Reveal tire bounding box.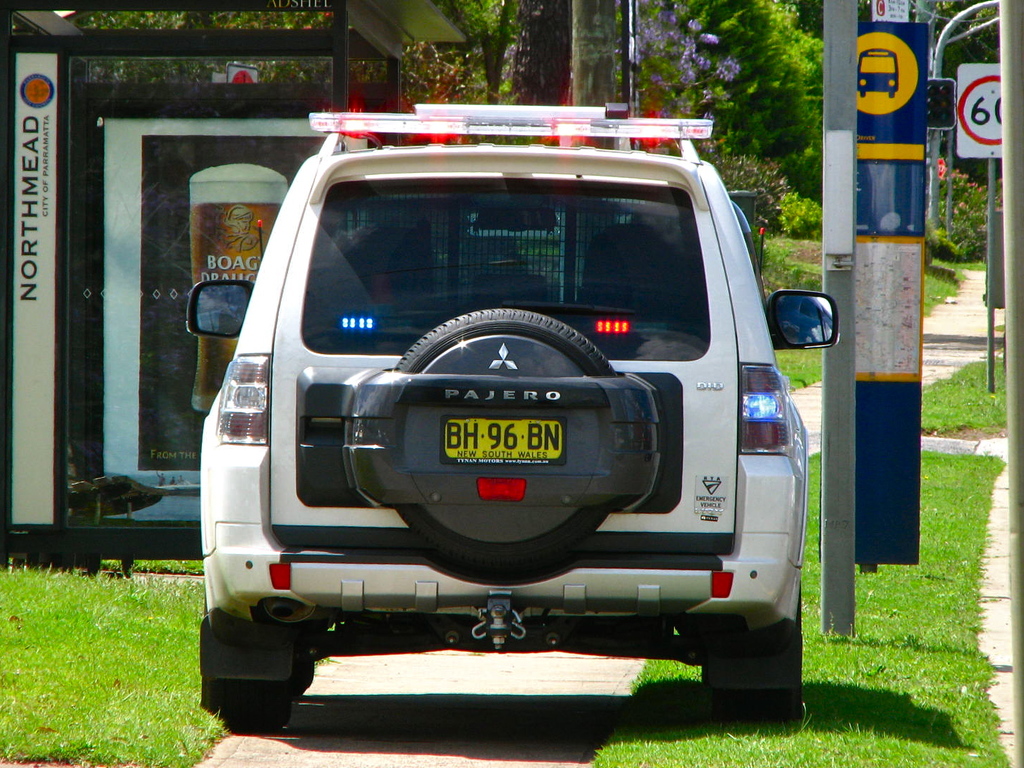
Revealed: locate(208, 568, 323, 743).
